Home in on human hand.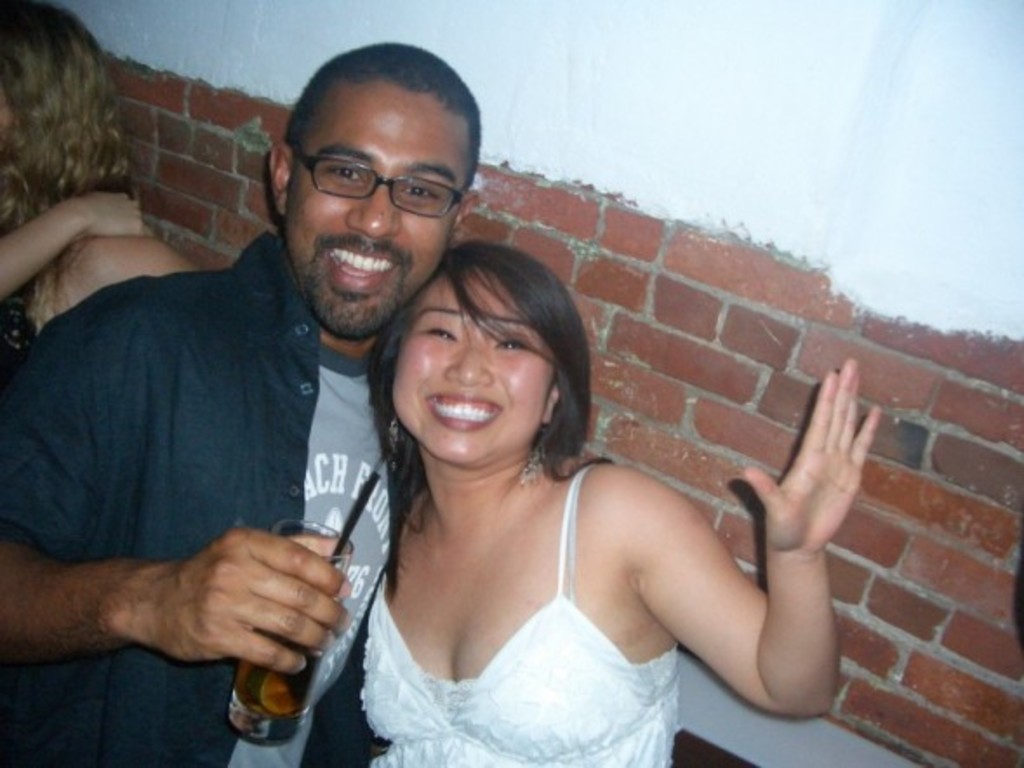
Homed in at bbox=[71, 188, 156, 240].
